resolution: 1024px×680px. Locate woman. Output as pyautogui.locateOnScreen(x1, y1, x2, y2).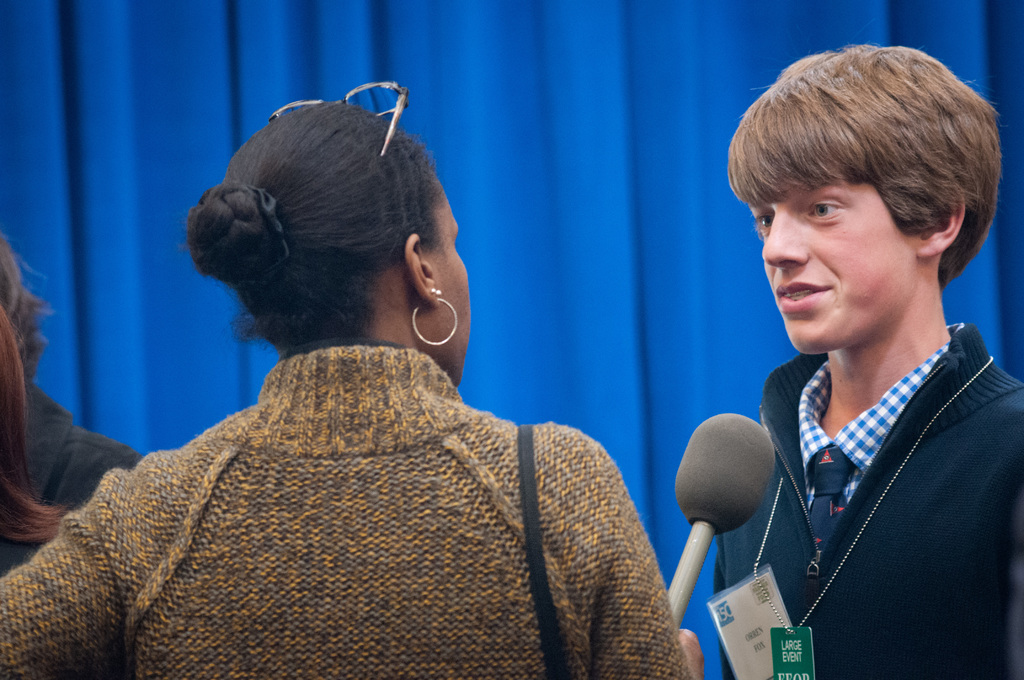
pyautogui.locateOnScreen(0, 77, 710, 679).
